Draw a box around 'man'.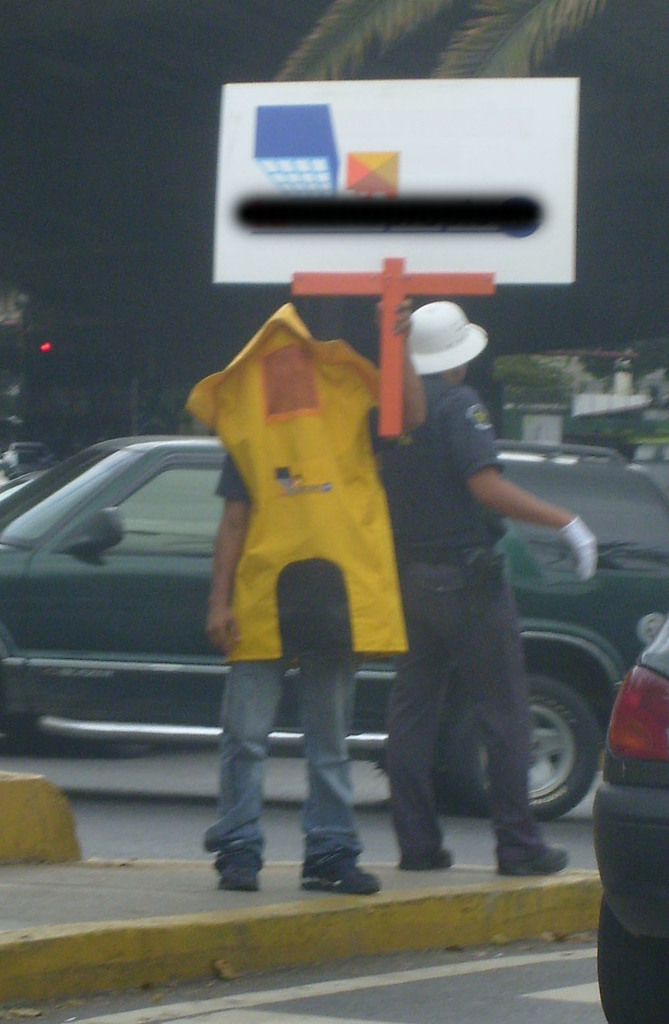
202:298:411:895.
